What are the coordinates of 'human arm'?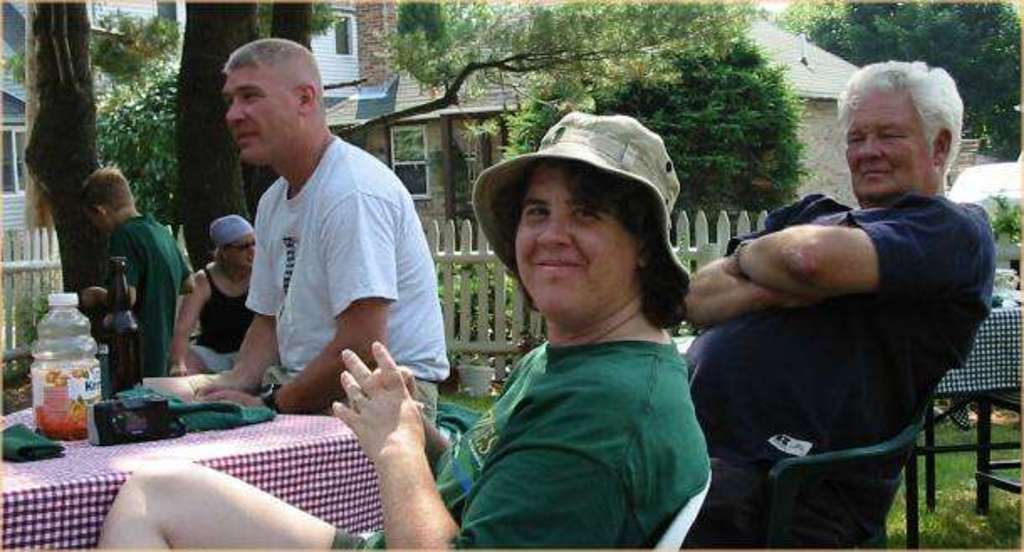
Rect(163, 250, 186, 295).
